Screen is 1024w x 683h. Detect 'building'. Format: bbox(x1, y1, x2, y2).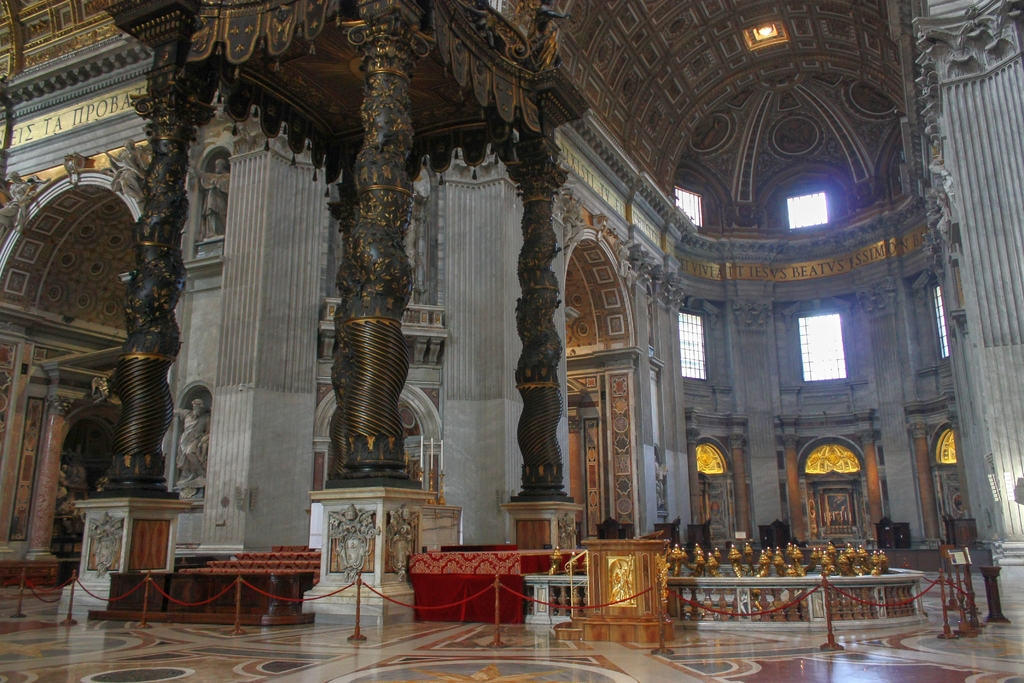
bbox(0, 0, 1023, 682).
